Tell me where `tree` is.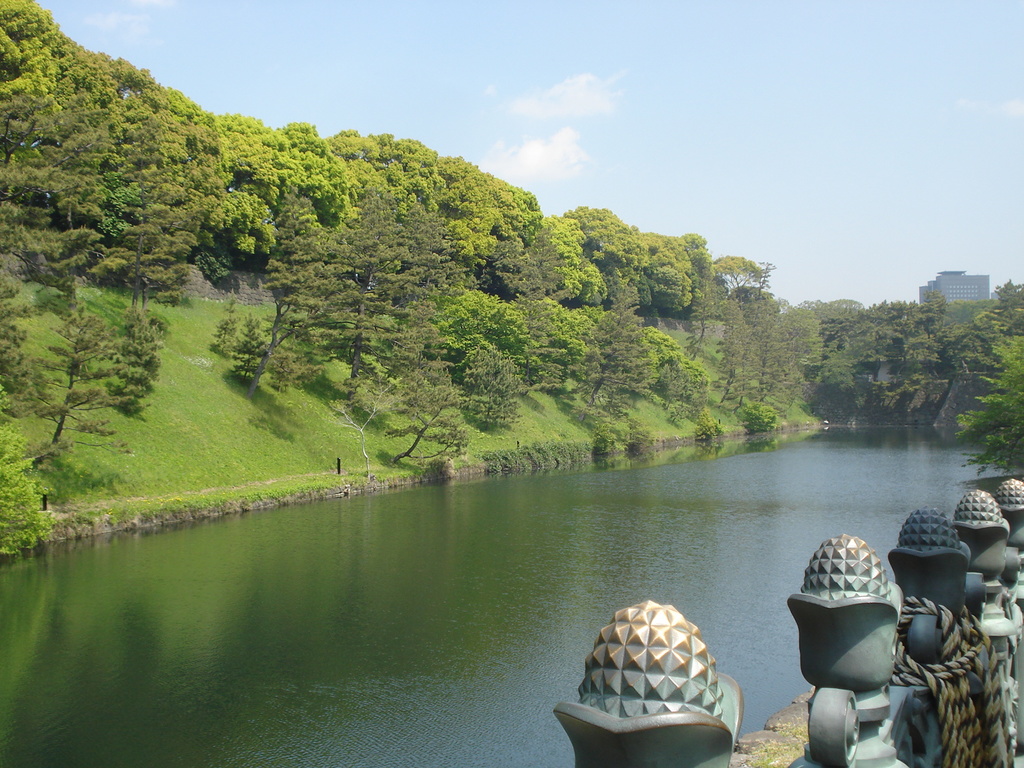
`tree` is at [380, 344, 514, 463].
